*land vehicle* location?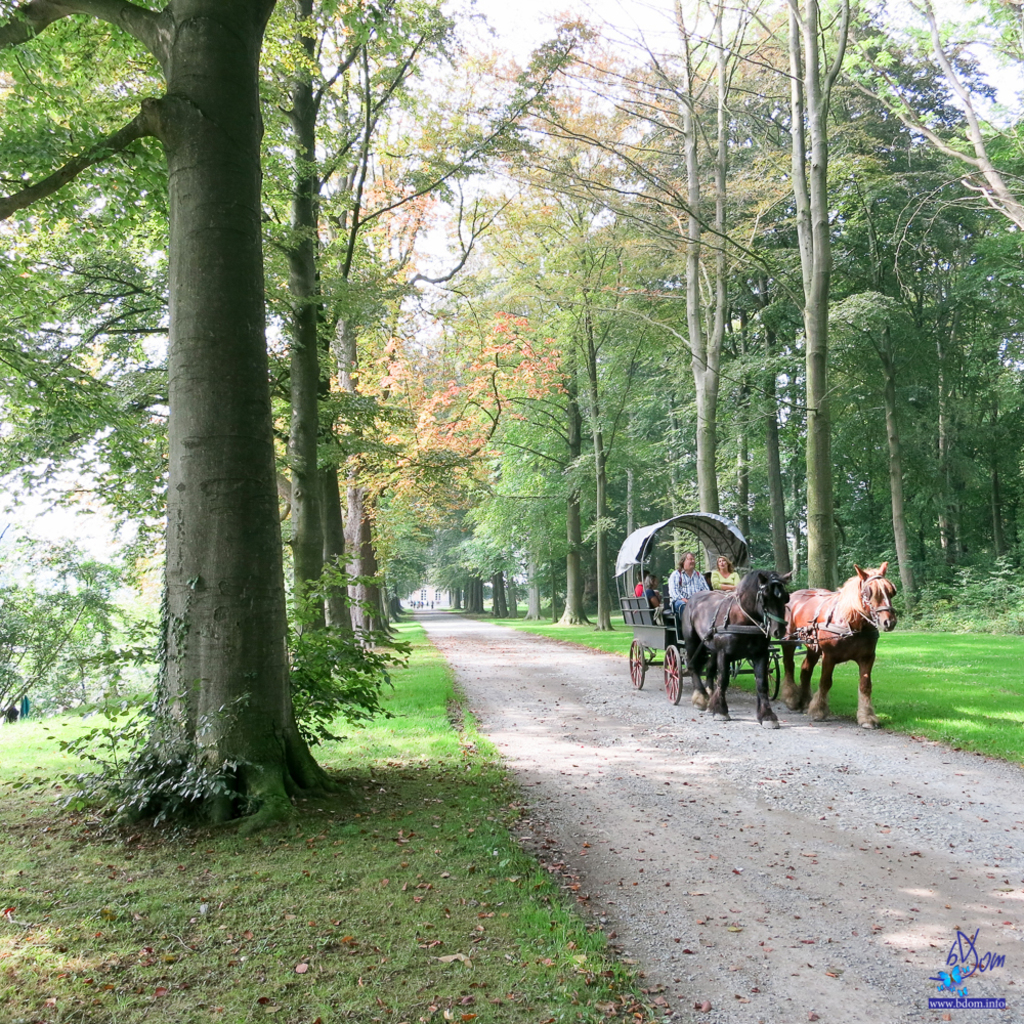
BBox(608, 513, 899, 724)
